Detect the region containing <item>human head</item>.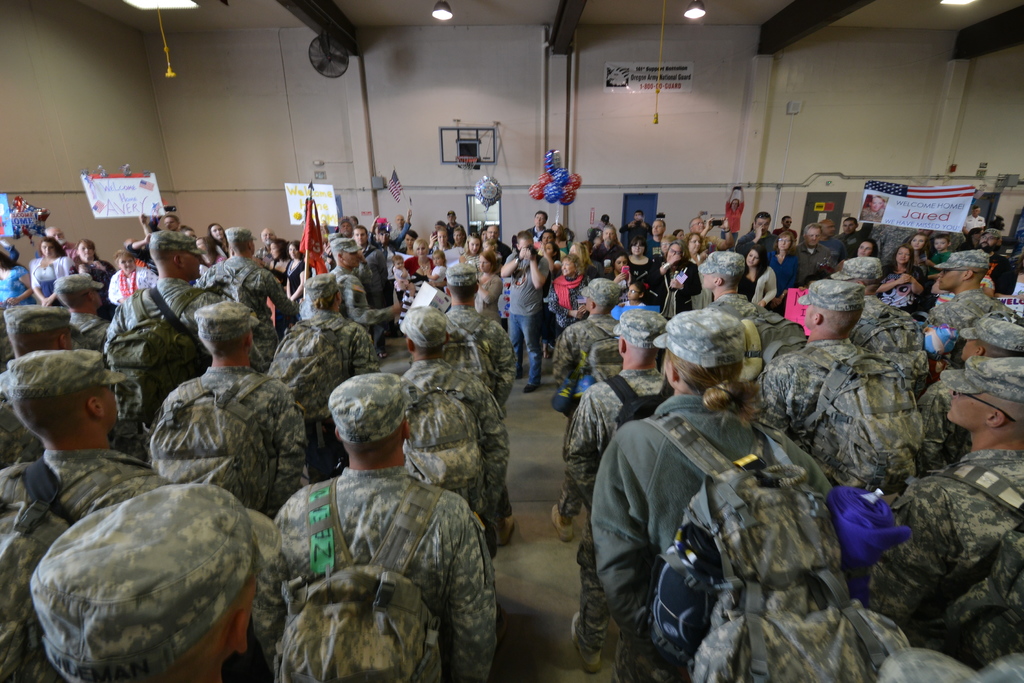
(934,251,985,289).
